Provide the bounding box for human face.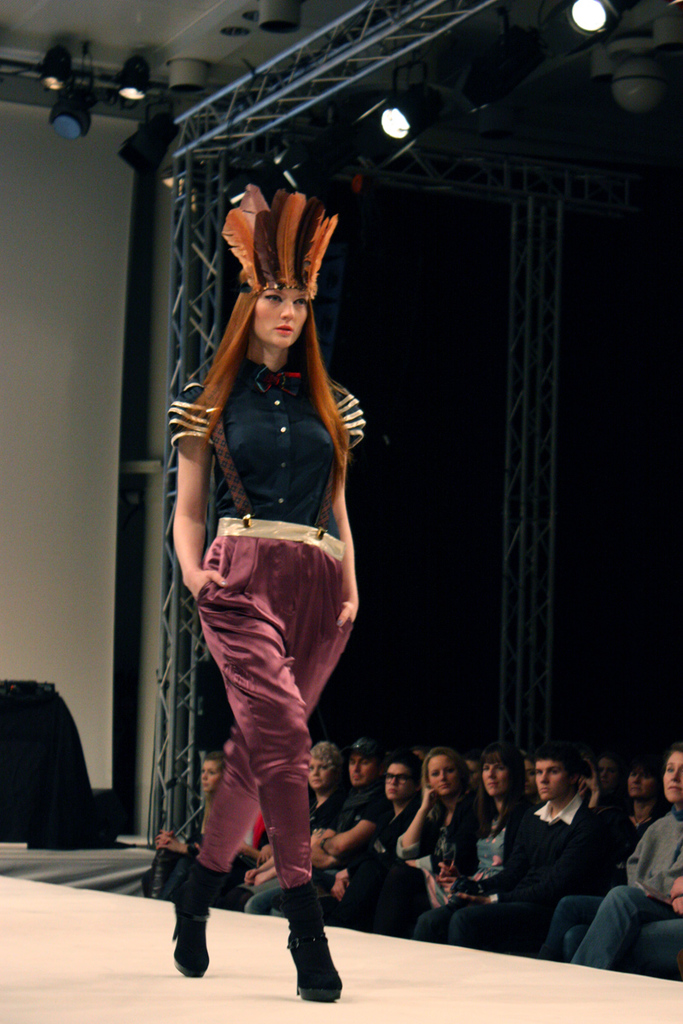
<region>419, 750, 459, 790</region>.
